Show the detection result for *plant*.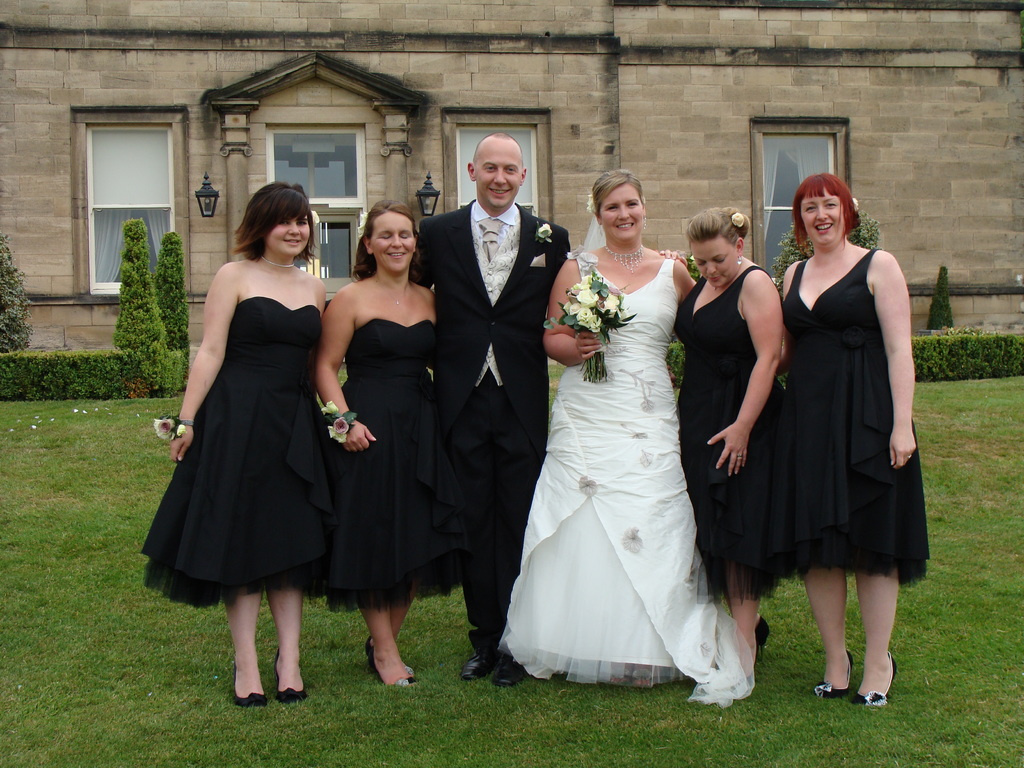
BBox(927, 265, 961, 337).
